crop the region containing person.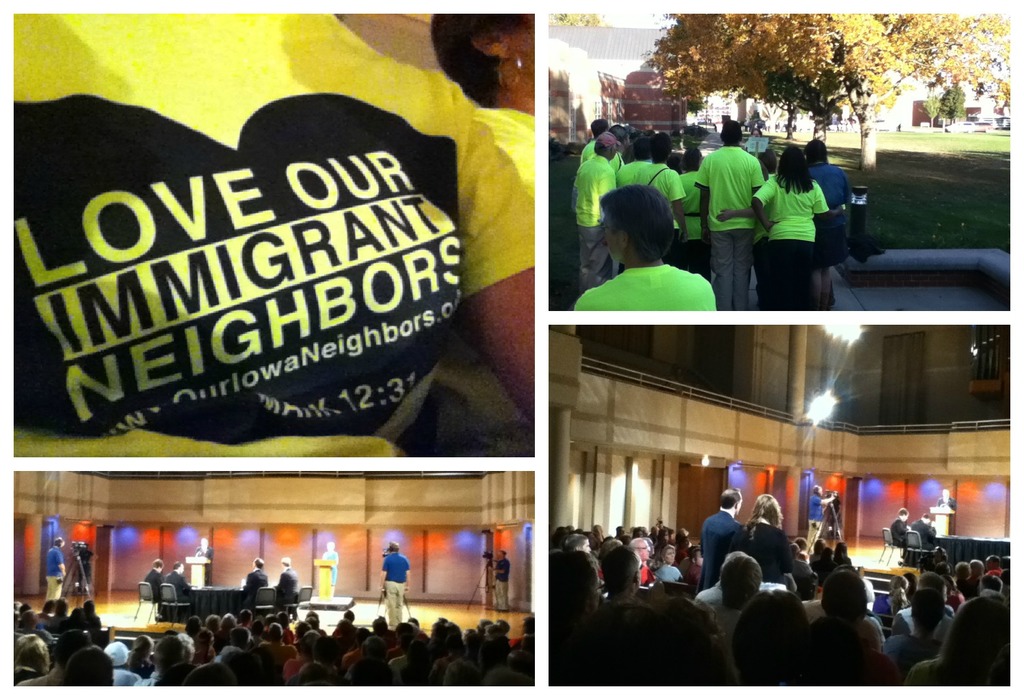
Crop region: l=13, t=14, r=532, b=455.
